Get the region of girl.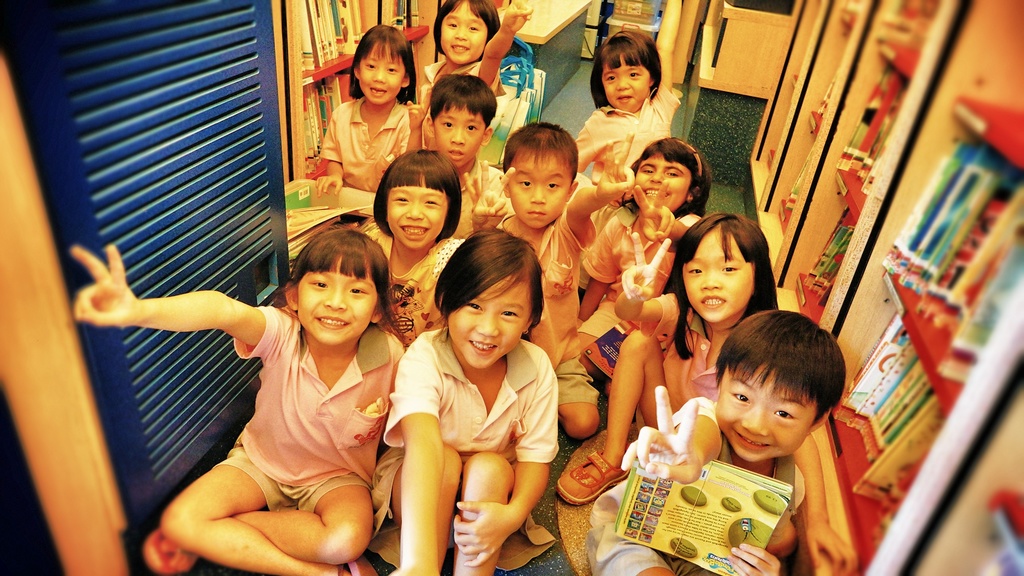
(380,222,561,575).
